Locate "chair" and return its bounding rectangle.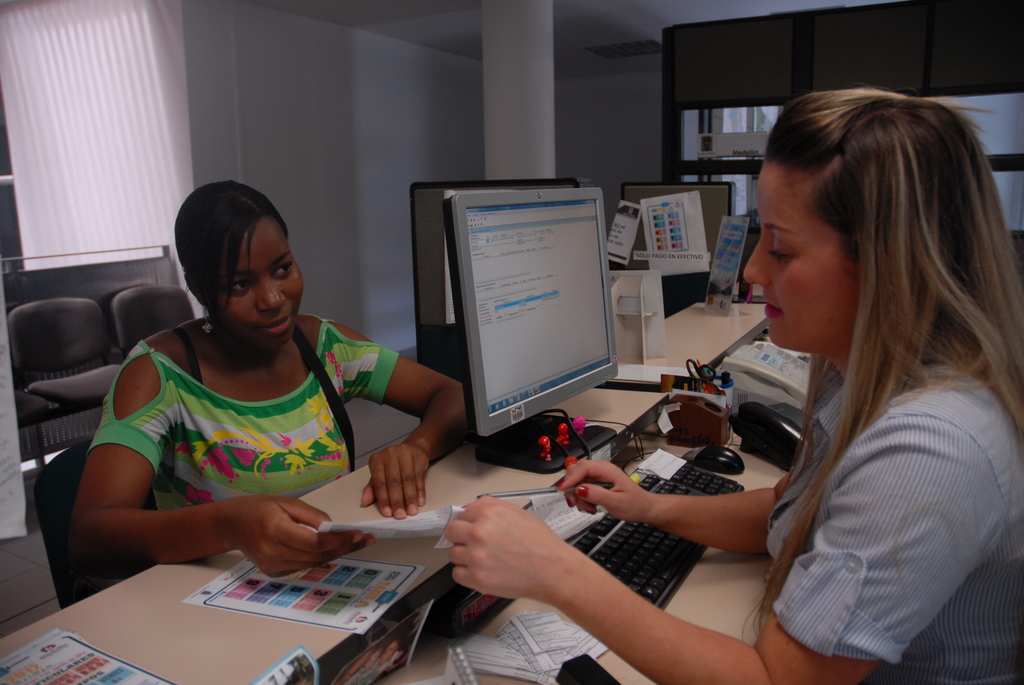
bbox=(116, 284, 202, 360).
